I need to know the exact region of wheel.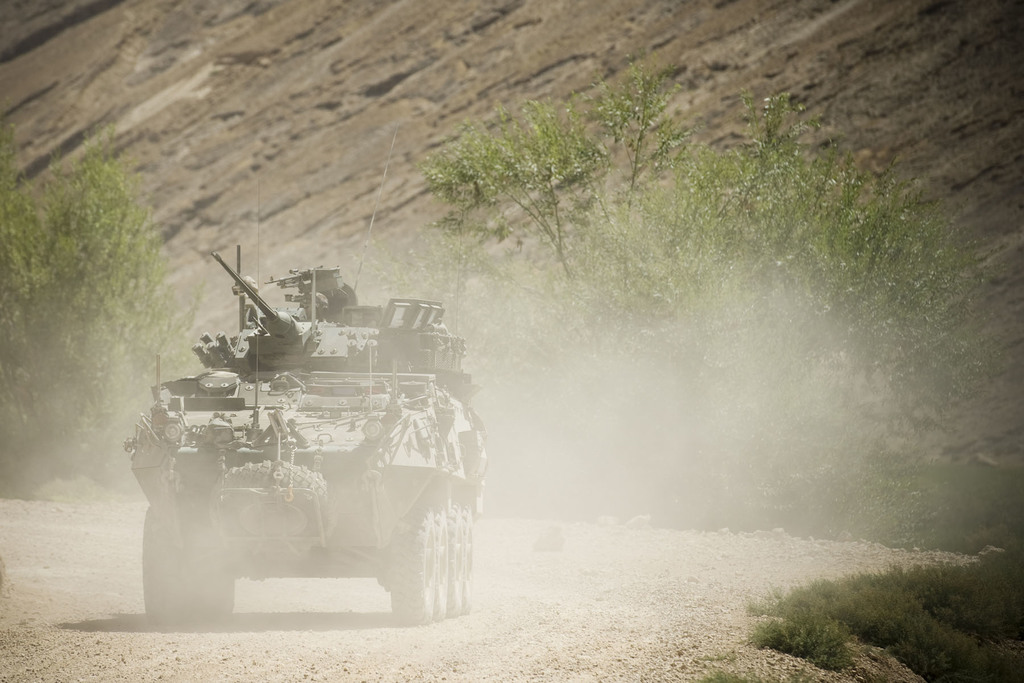
Region: bbox=[454, 501, 474, 614].
